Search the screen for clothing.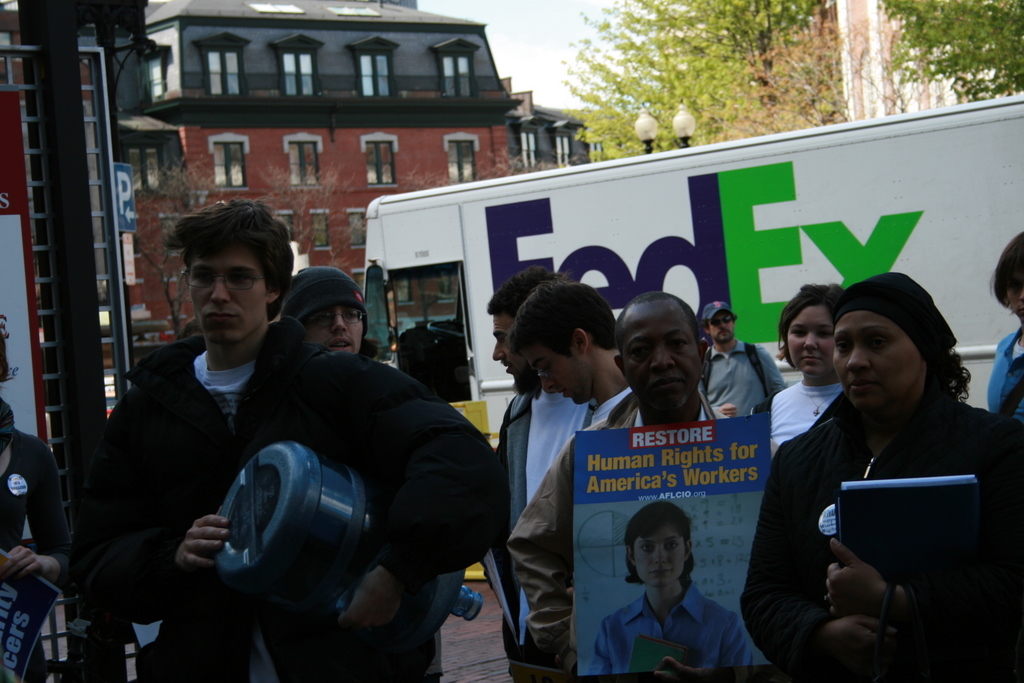
Found at <box>733,381,1023,682</box>.
